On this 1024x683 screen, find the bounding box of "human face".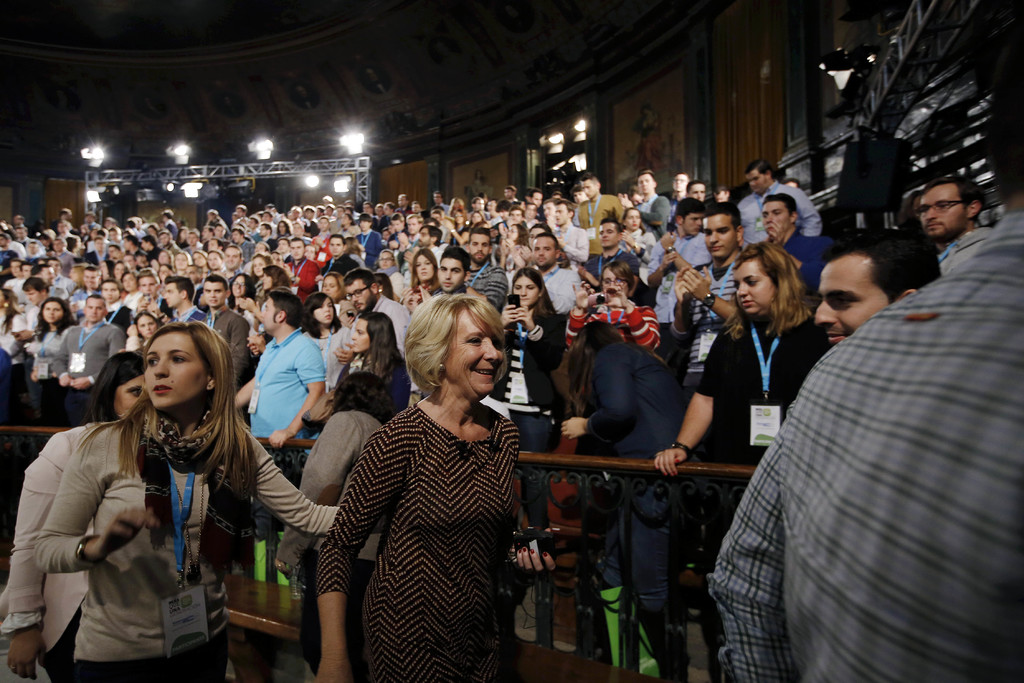
Bounding box: x1=533 y1=236 x2=554 y2=267.
